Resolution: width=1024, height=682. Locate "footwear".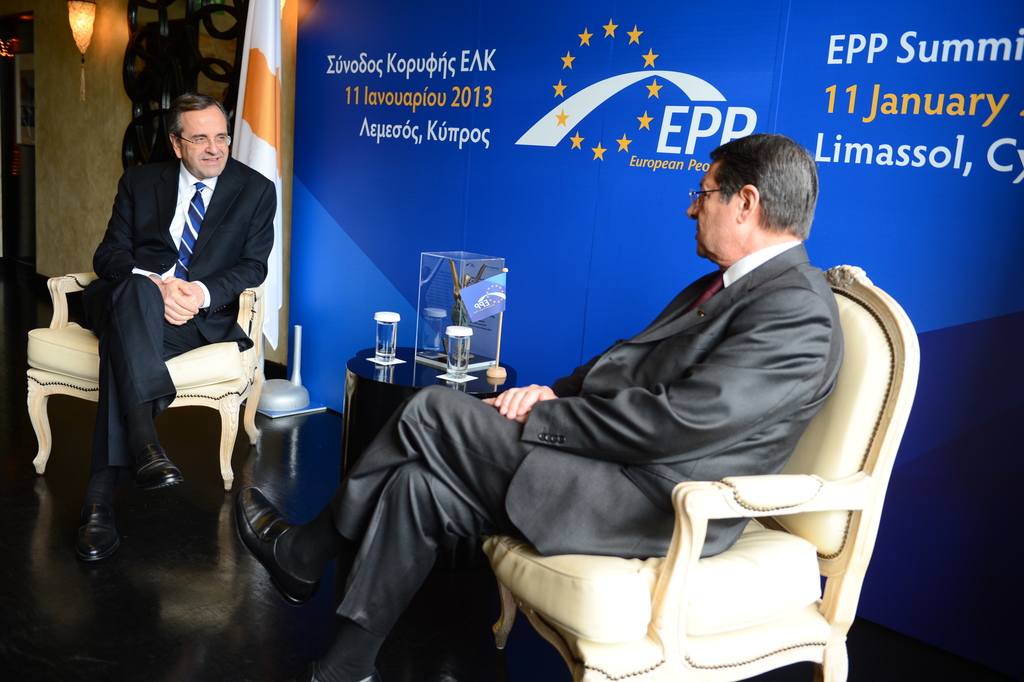
<bbox>301, 668, 376, 681</bbox>.
